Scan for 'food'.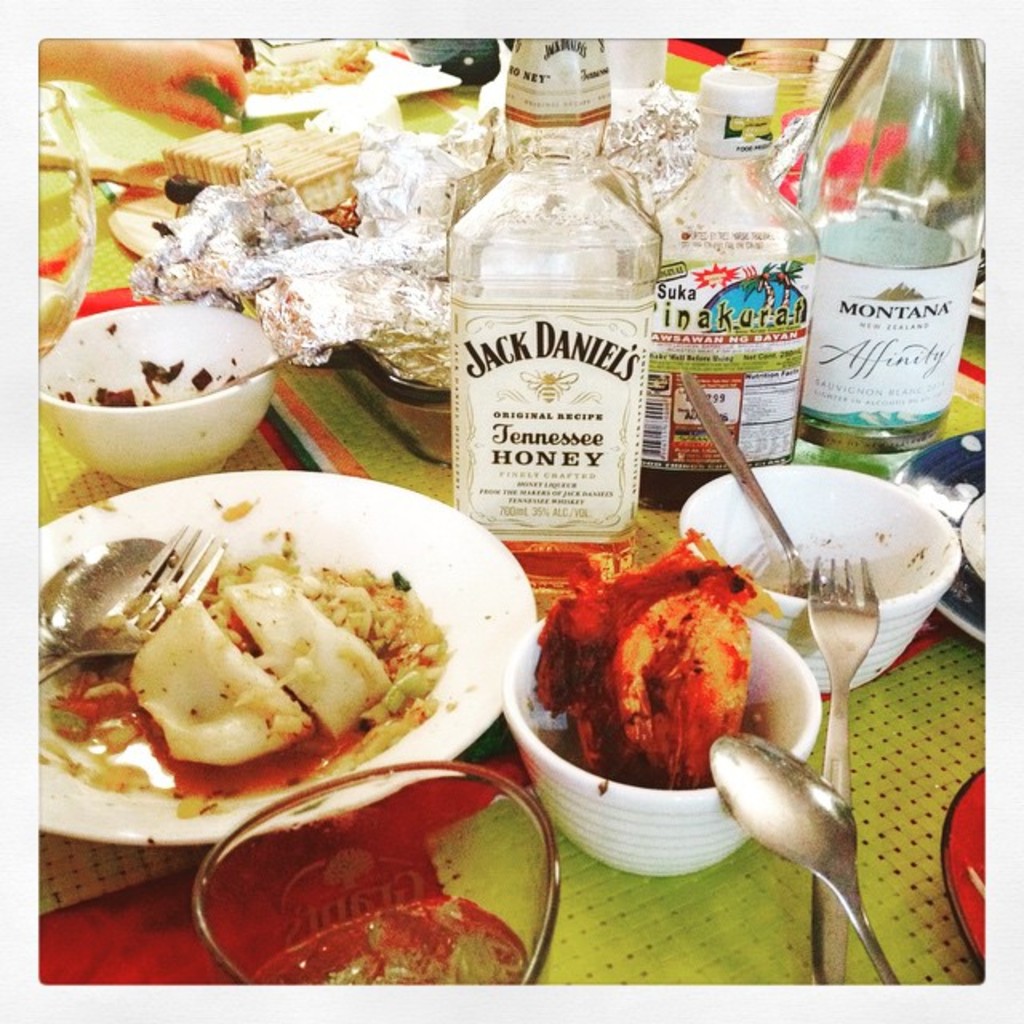
Scan result: region(56, 354, 240, 411).
